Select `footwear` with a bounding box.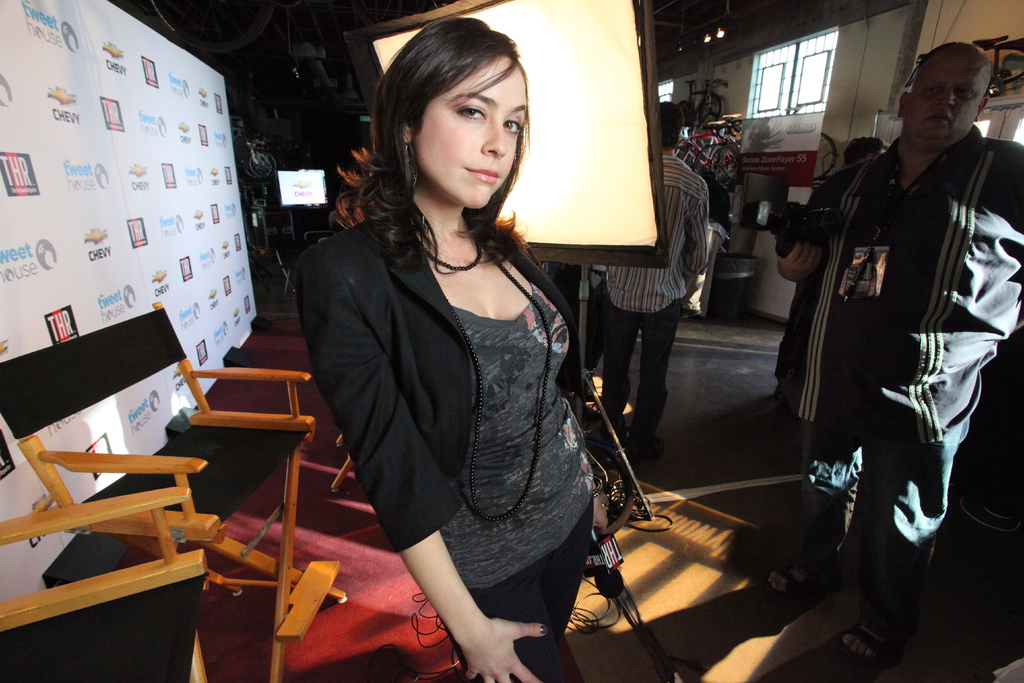
<bbox>843, 619, 911, 674</bbox>.
